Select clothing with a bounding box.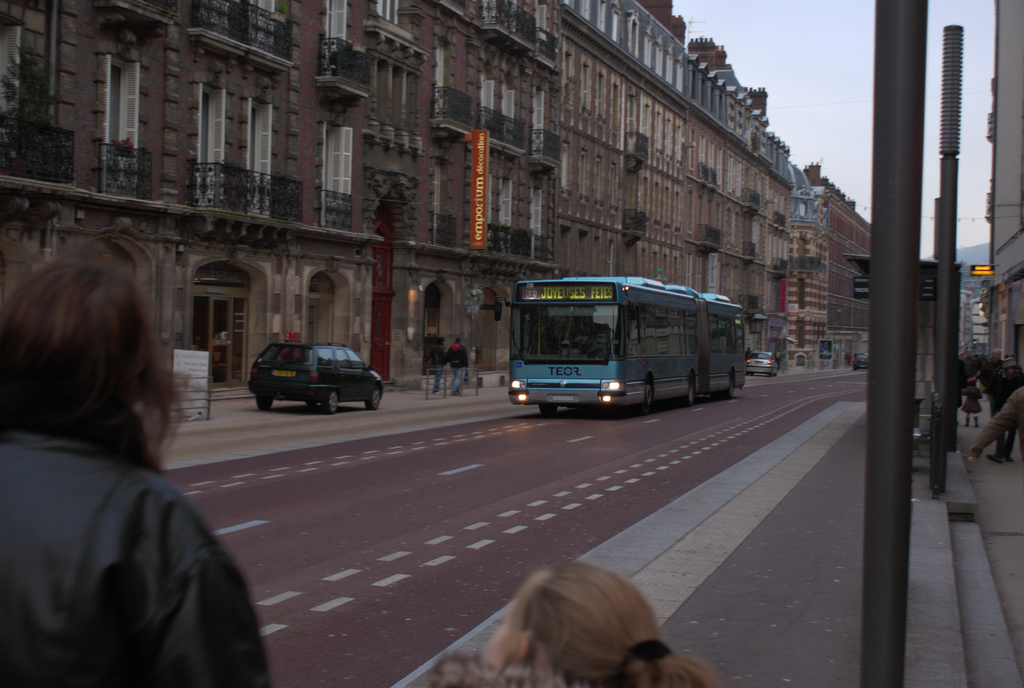
{"left": 744, "top": 350, "right": 749, "bottom": 362}.
